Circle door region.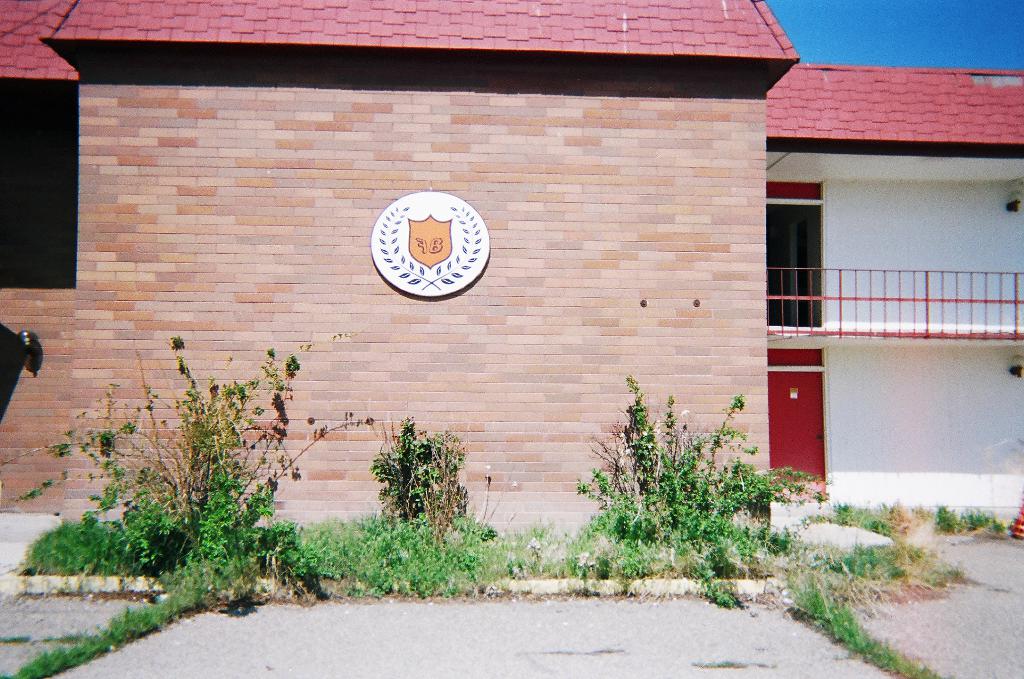
Region: pyautogui.locateOnScreen(758, 372, 826, 490).
